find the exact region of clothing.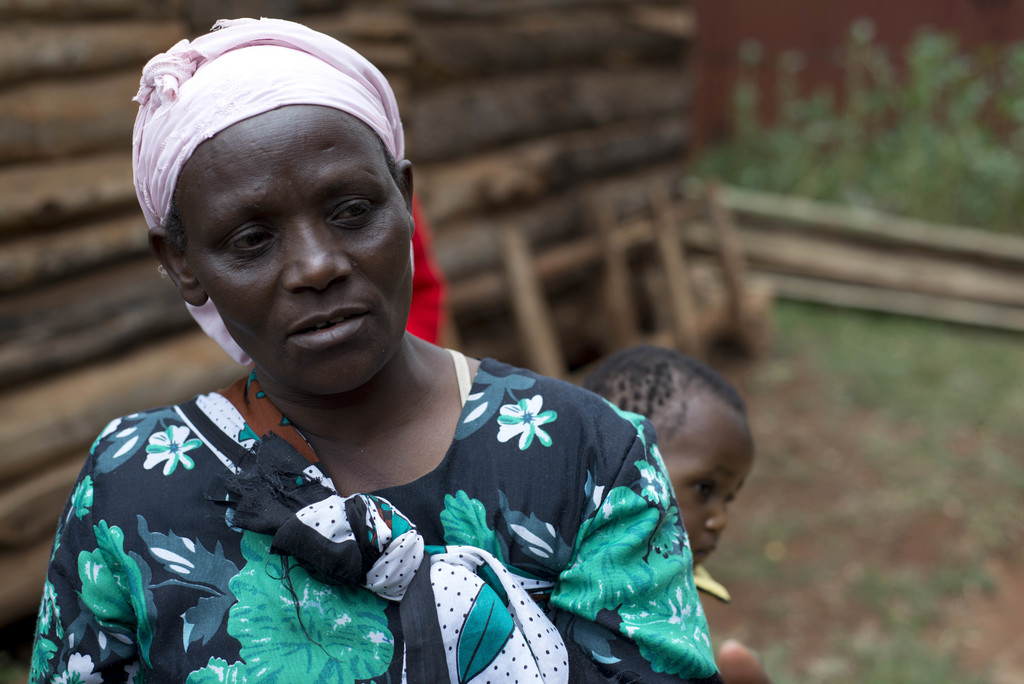
Exact region: {"x1": 31, "y1": 347, "x2": 722, "y2": 683}.
